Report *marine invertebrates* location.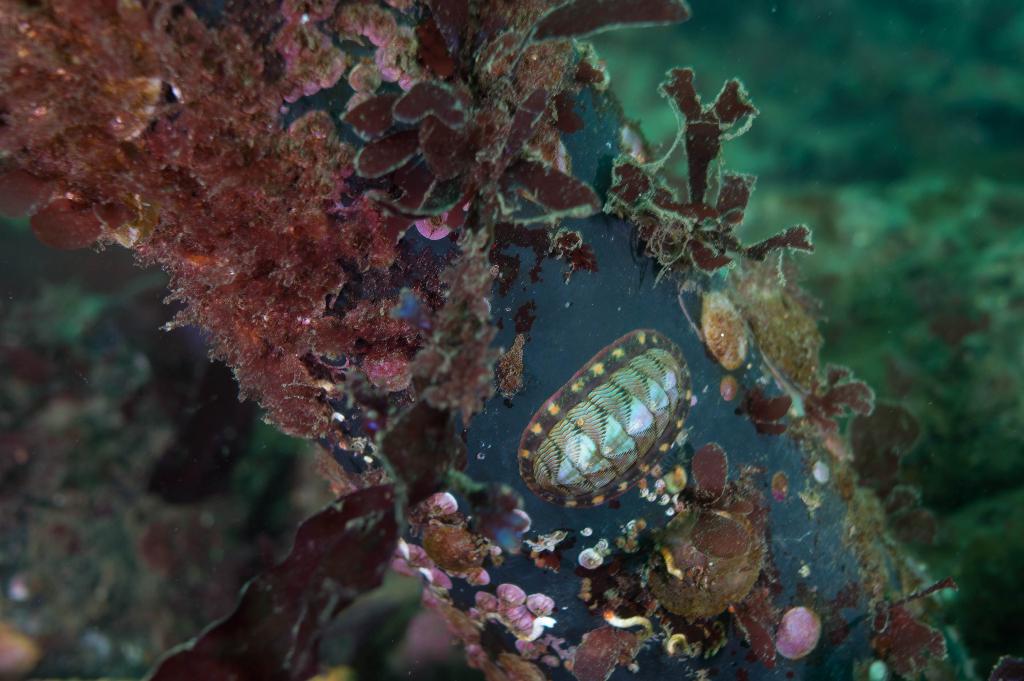
Report: 511/325/703/517.
